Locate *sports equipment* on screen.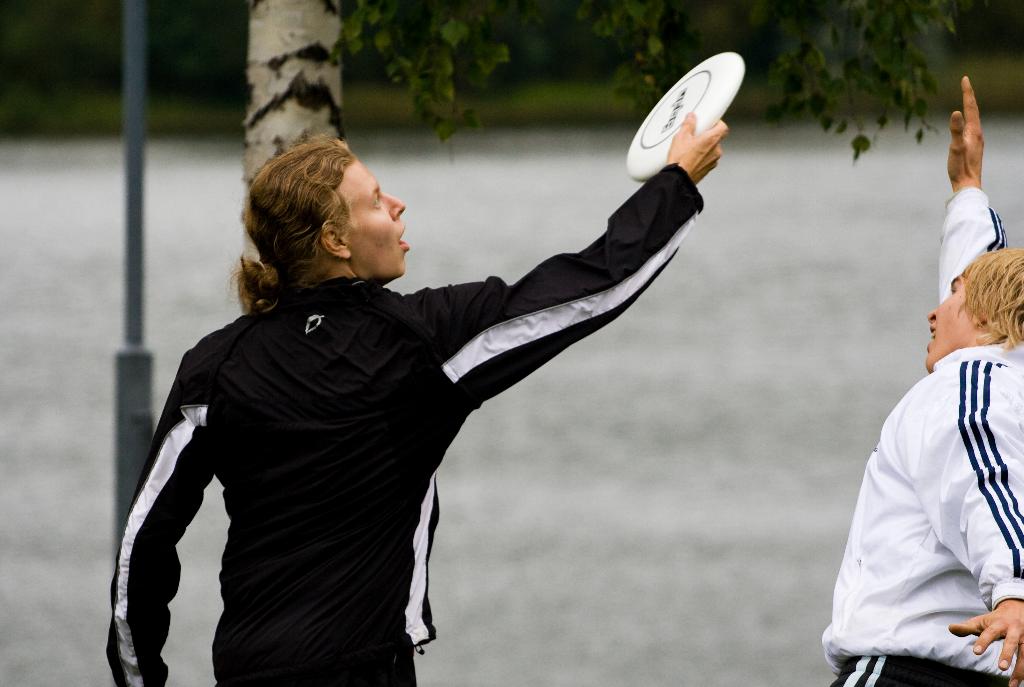
On screen at <bbox>621, 46, 750, 182</bbox>.
